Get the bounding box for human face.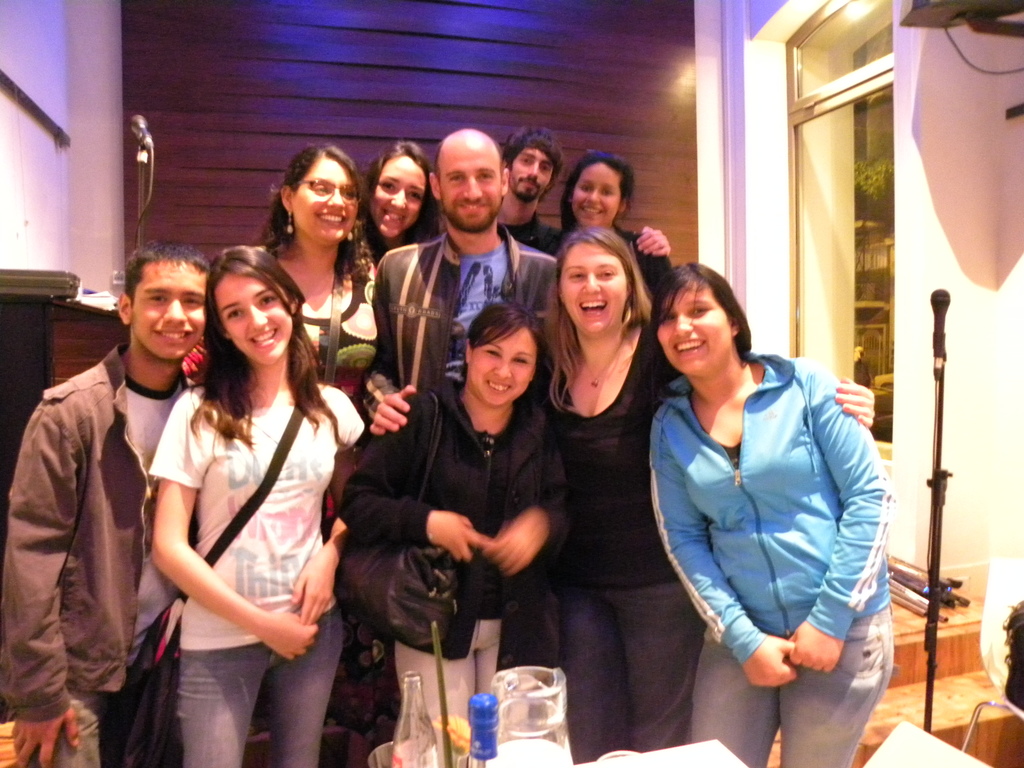
(left=572, top=165, right=625, bottom=232).
